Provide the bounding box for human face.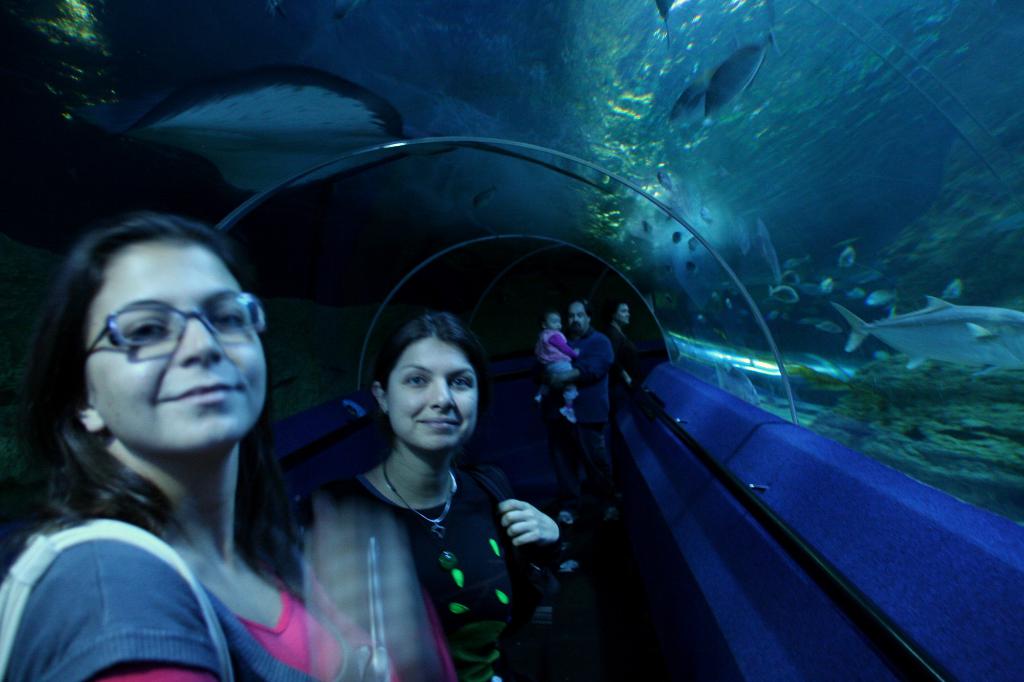
BBox(390, 337, 479, 454).
